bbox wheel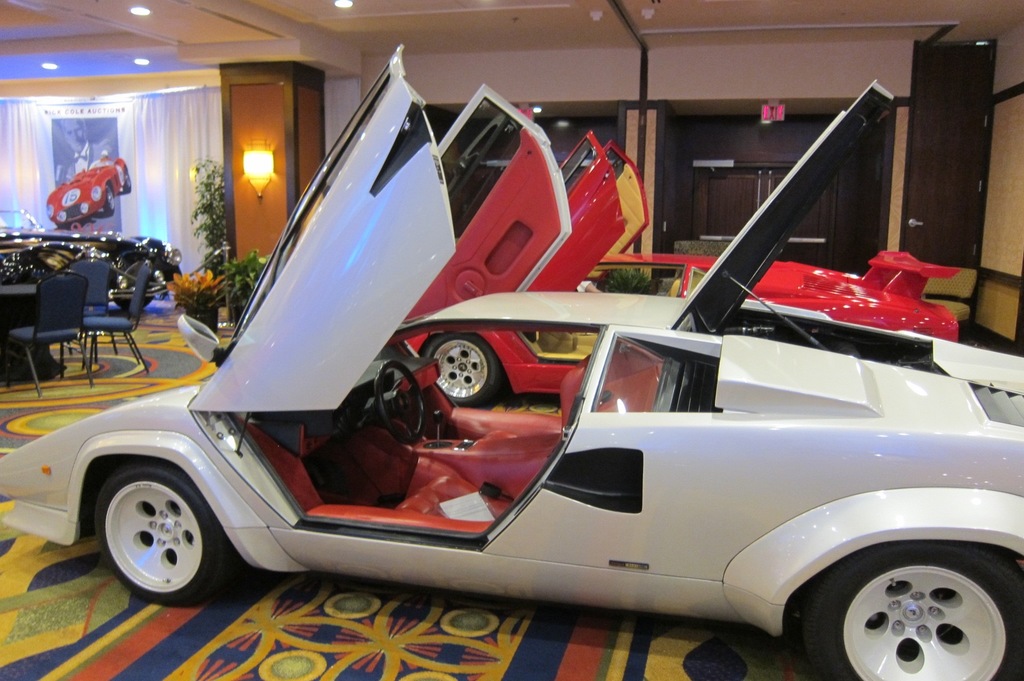
69, 447, 221, 613
